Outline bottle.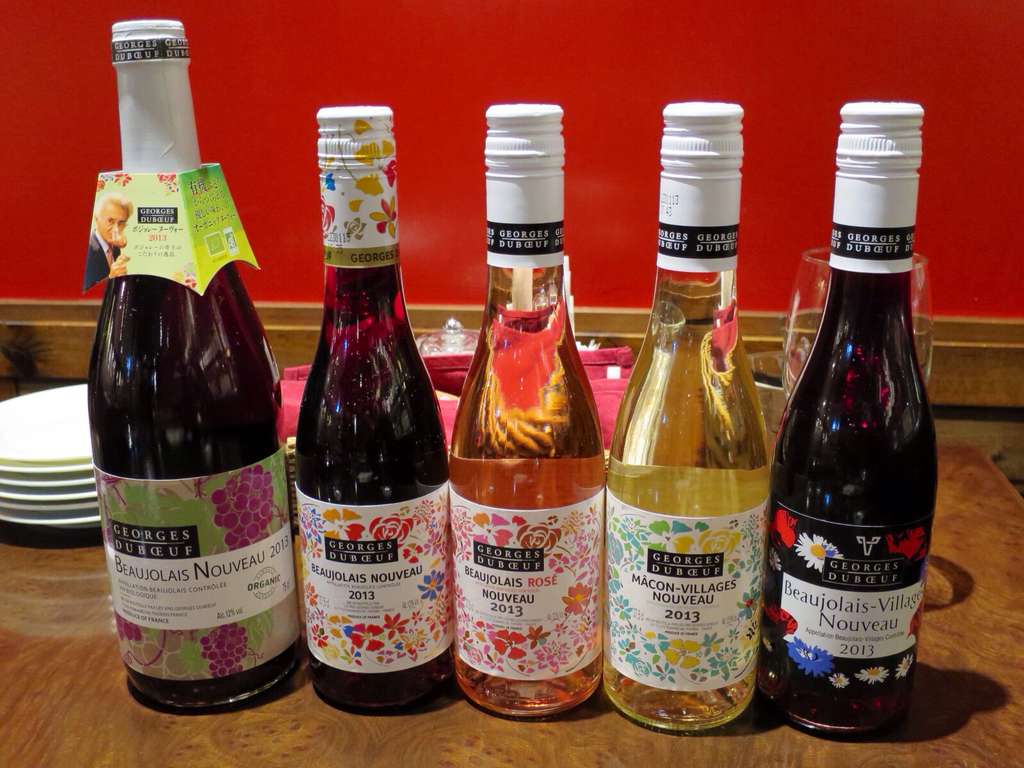
Outline: (602,99,776,732).
